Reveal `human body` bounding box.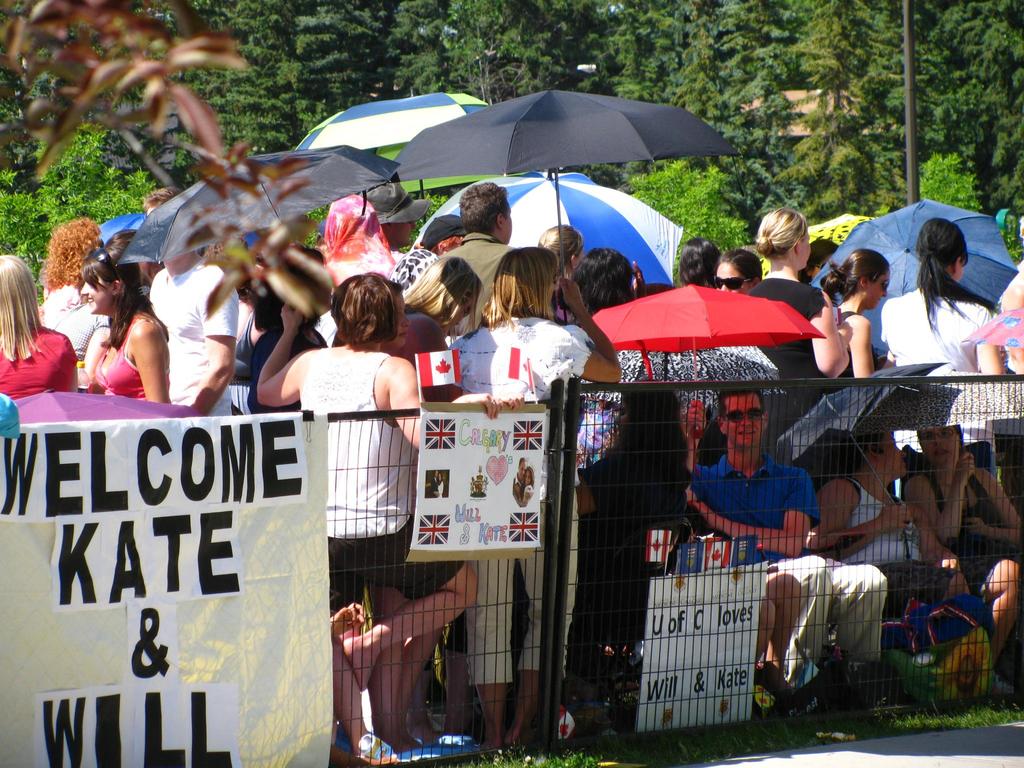
Revealed: BBox(138, 189, 247, 417).
